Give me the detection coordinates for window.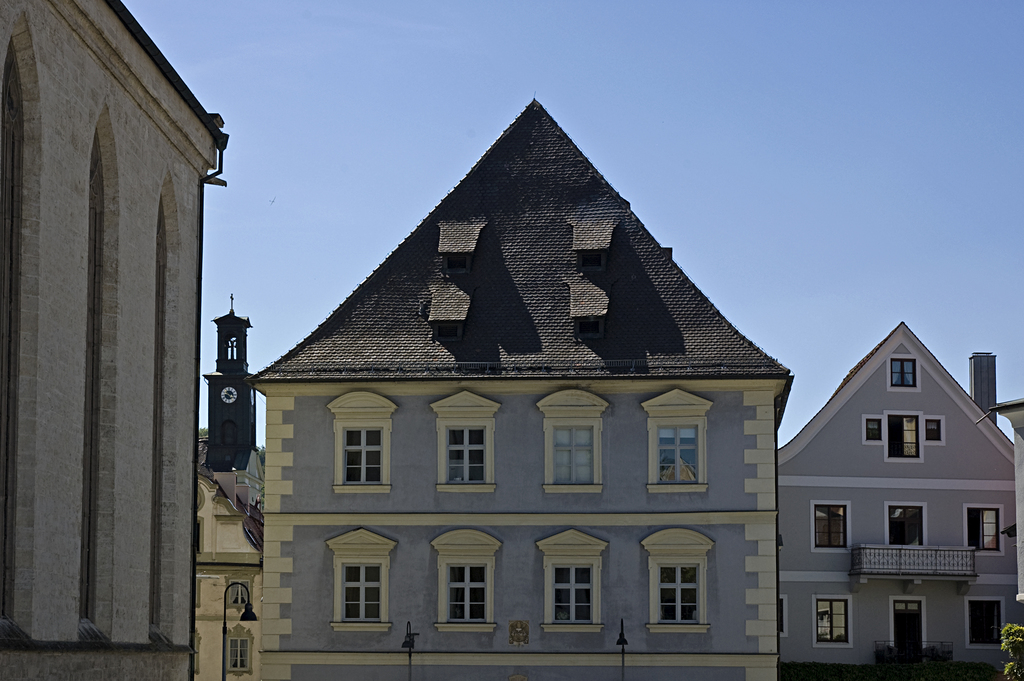
<bbox>651, 423, 702, 485</bbox>.
